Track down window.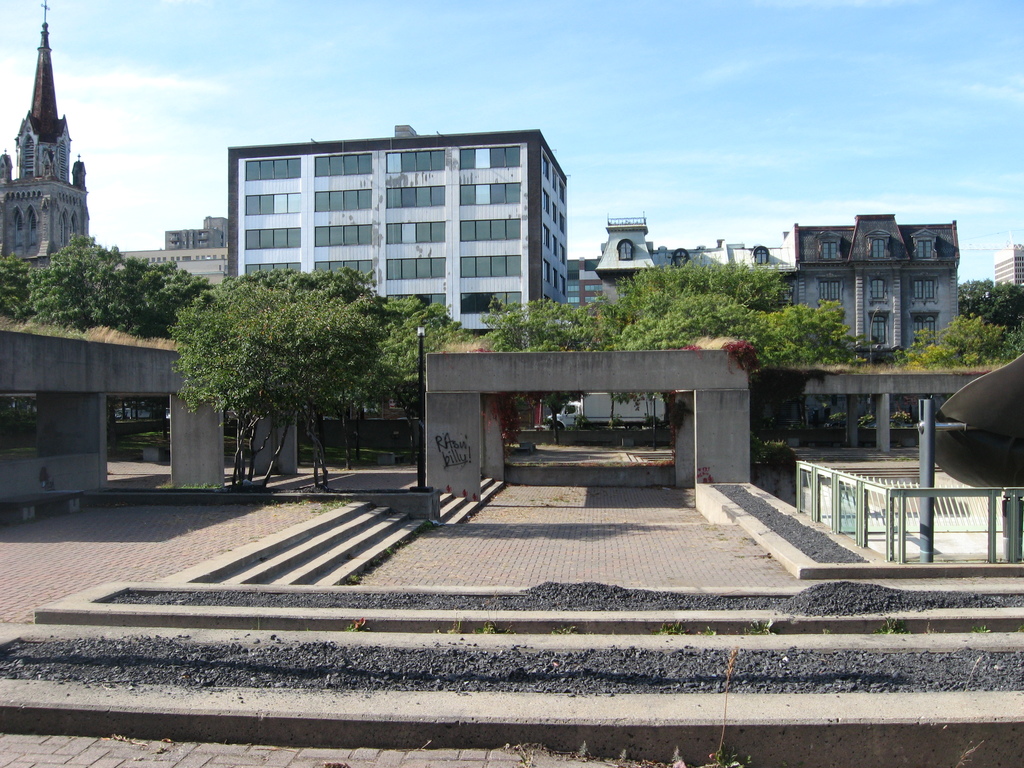
Tracked to 464:214:525:246.
